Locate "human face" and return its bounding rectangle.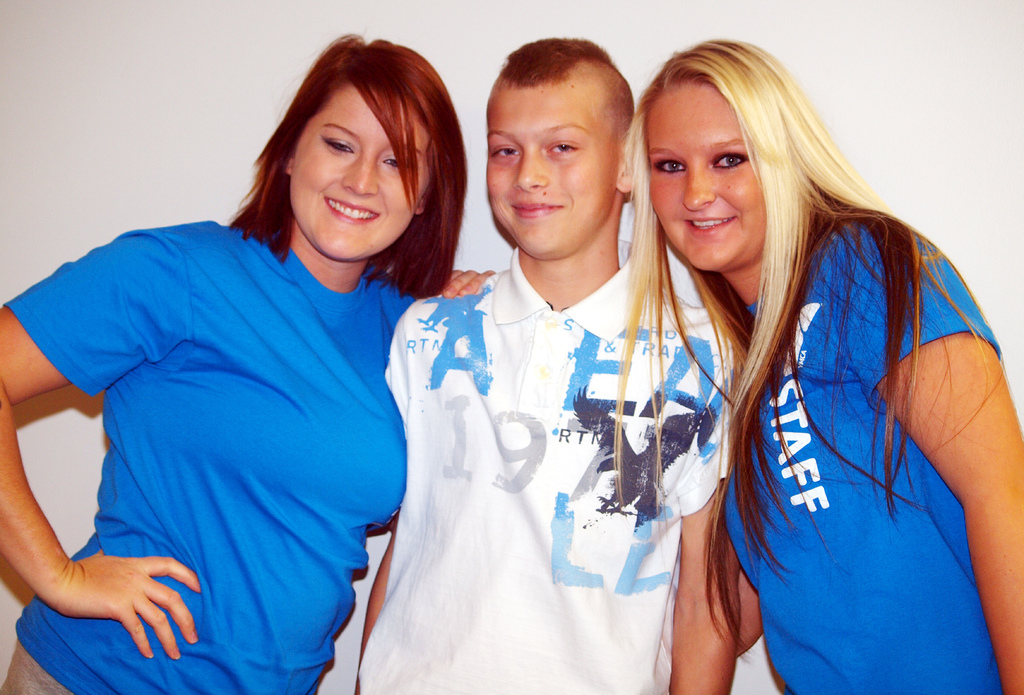
pyautogui.locateOnScreen(291, 87, 427, 259).
